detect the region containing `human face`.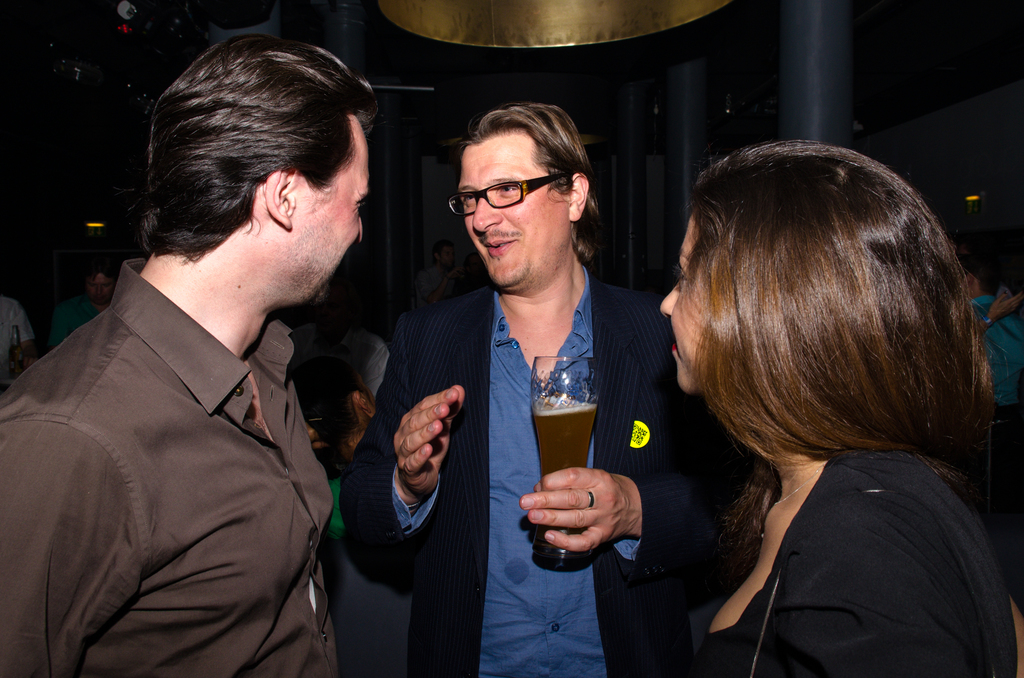
652, 205, 708, 399.
